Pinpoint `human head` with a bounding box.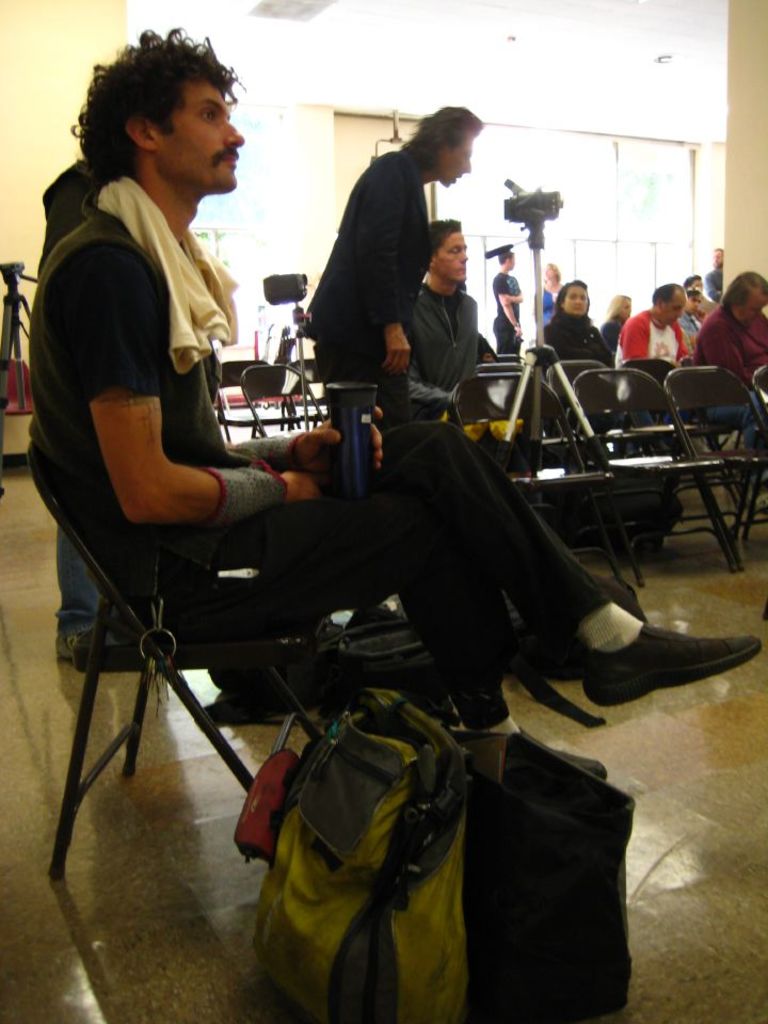
detection(684, 286, 709, 317).
